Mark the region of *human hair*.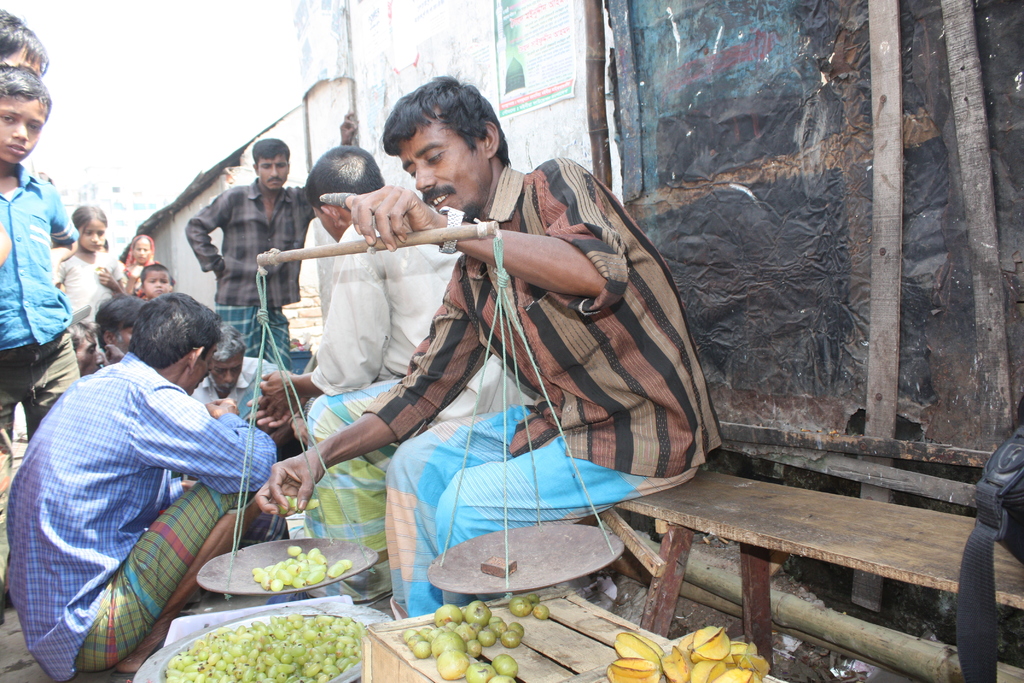
Region: x1=302 y1=147 x2=386 y2=217.
